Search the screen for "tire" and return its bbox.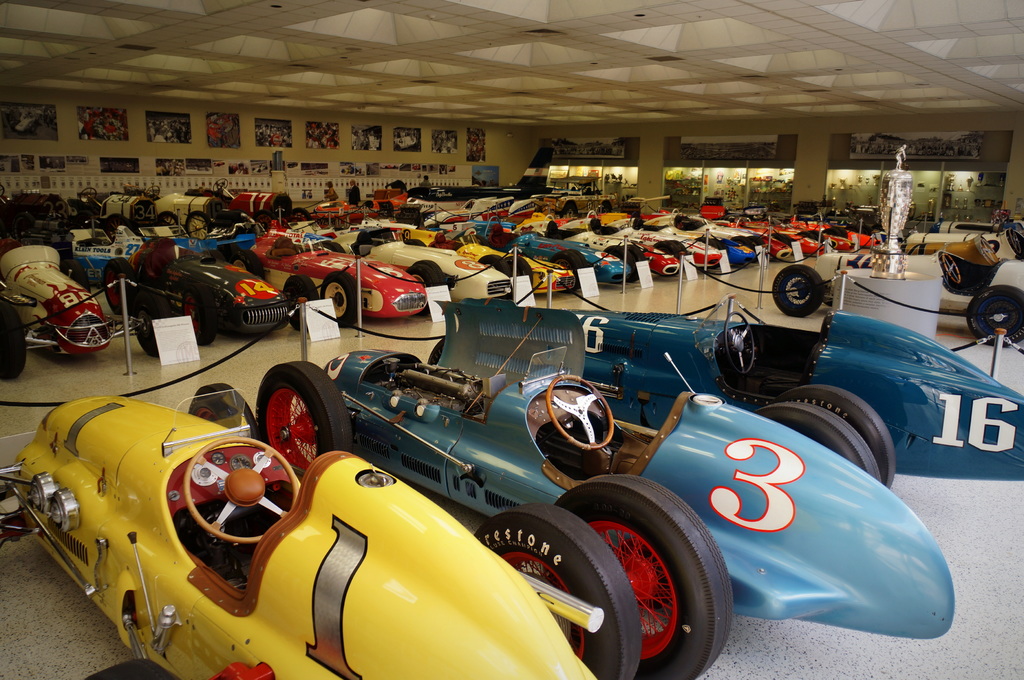
Found: pyautogui.locateOnScreen(811, 229, 824, 242).
